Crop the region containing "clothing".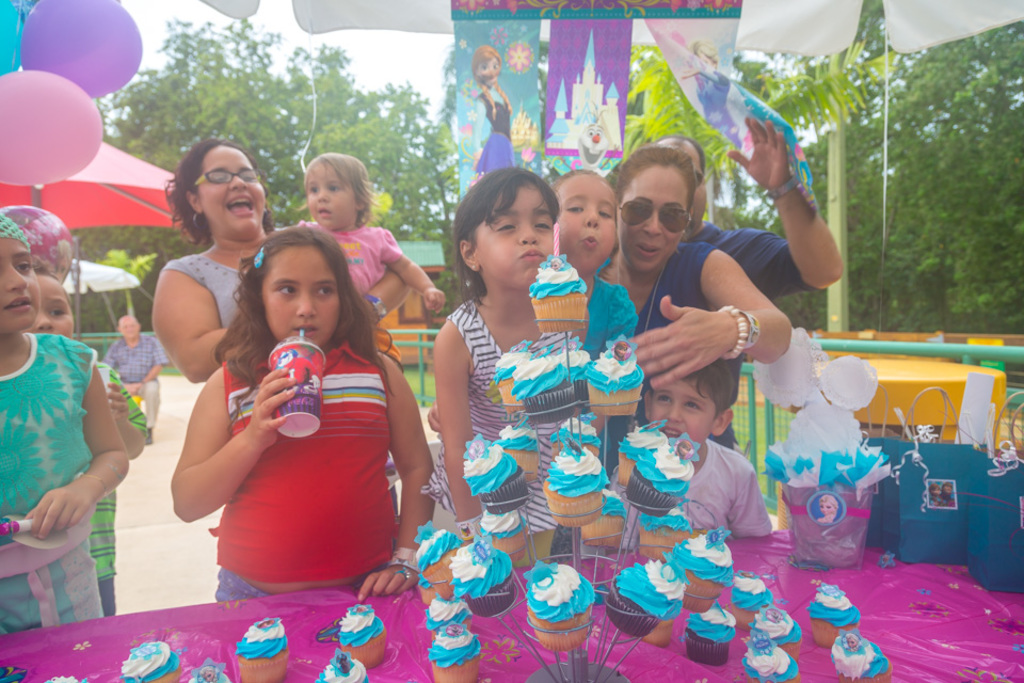
Crop region: 108, 335, 153, 380.
